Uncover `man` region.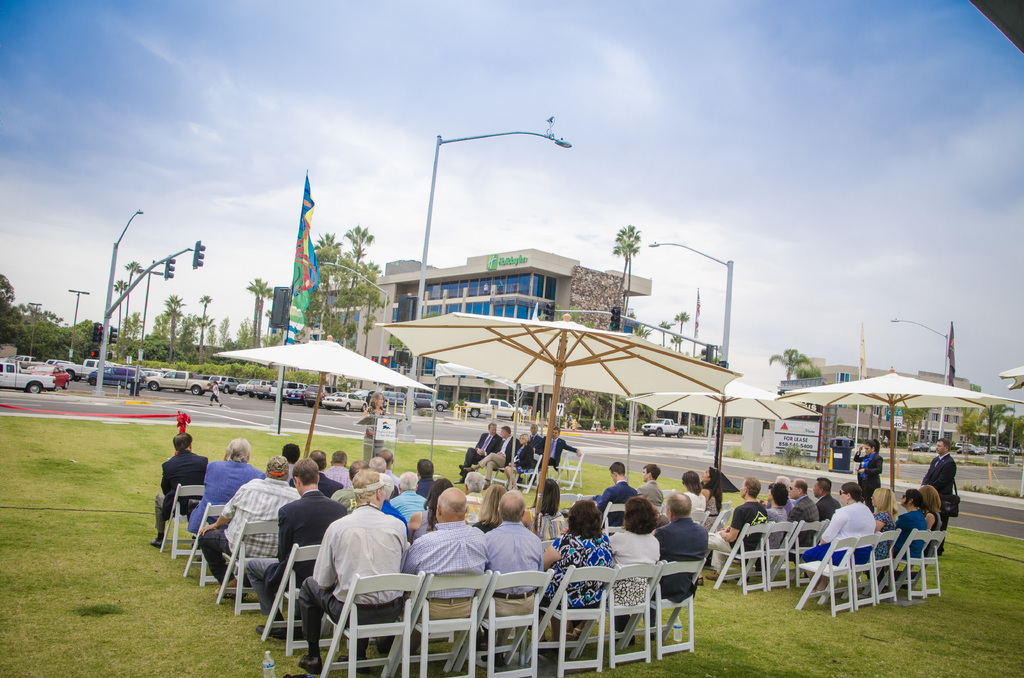
Uncovered: box(150, 425, 212, 546).
